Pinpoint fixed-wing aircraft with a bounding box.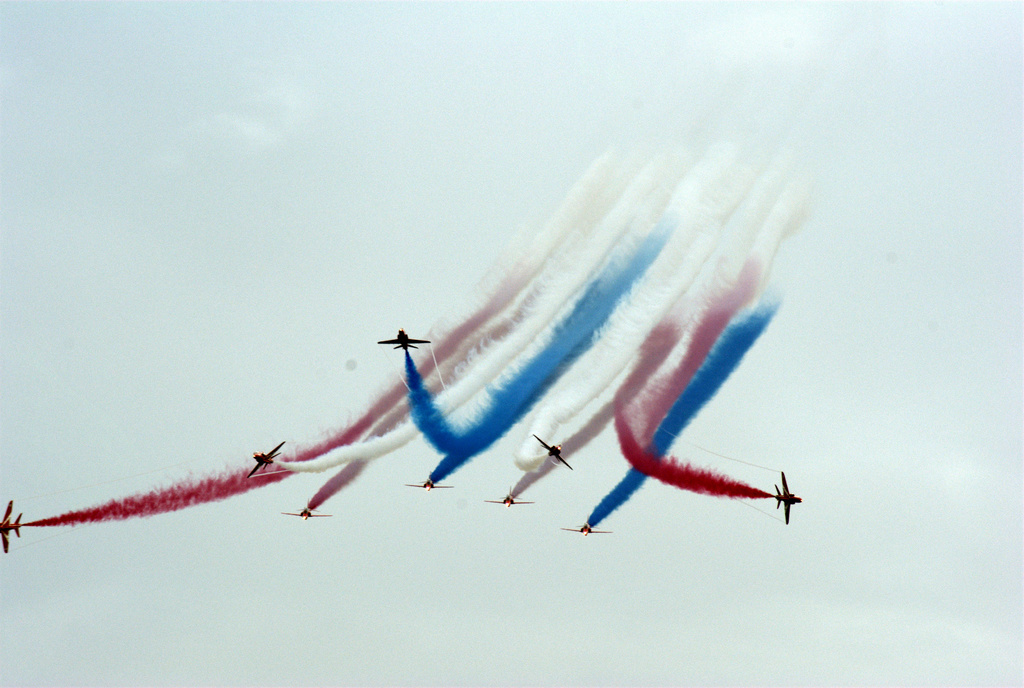
region(559, 514, 612, 541).
